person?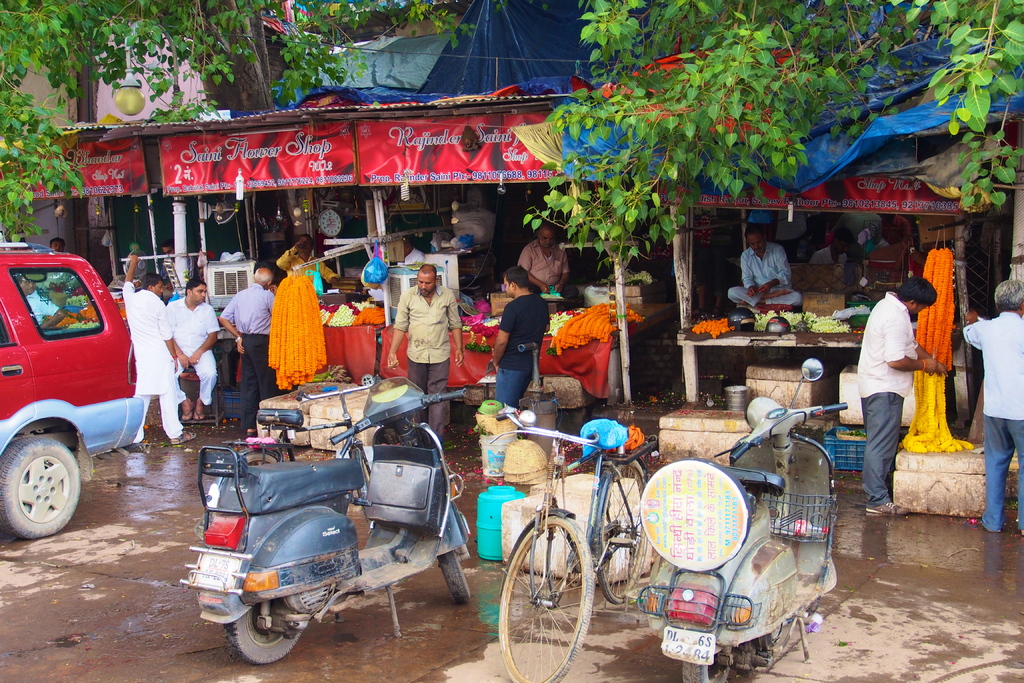
<region>723, 227, 801, 309</region>
